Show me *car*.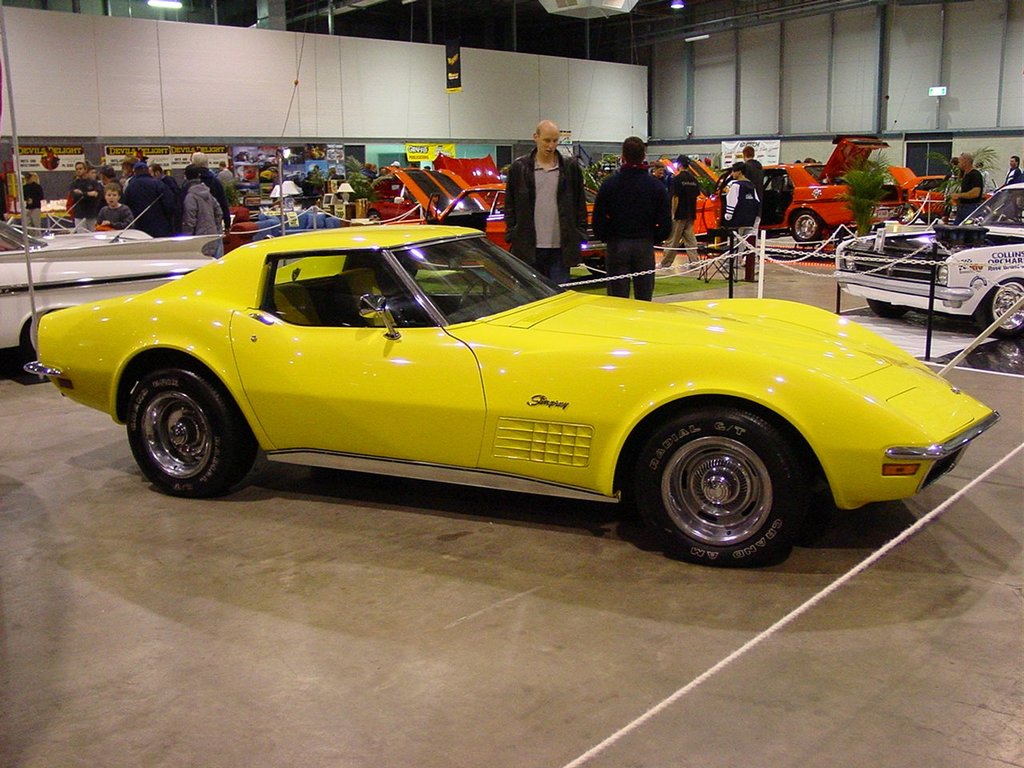
*car* is here: bbox=(23, 210, 1001, 566).
